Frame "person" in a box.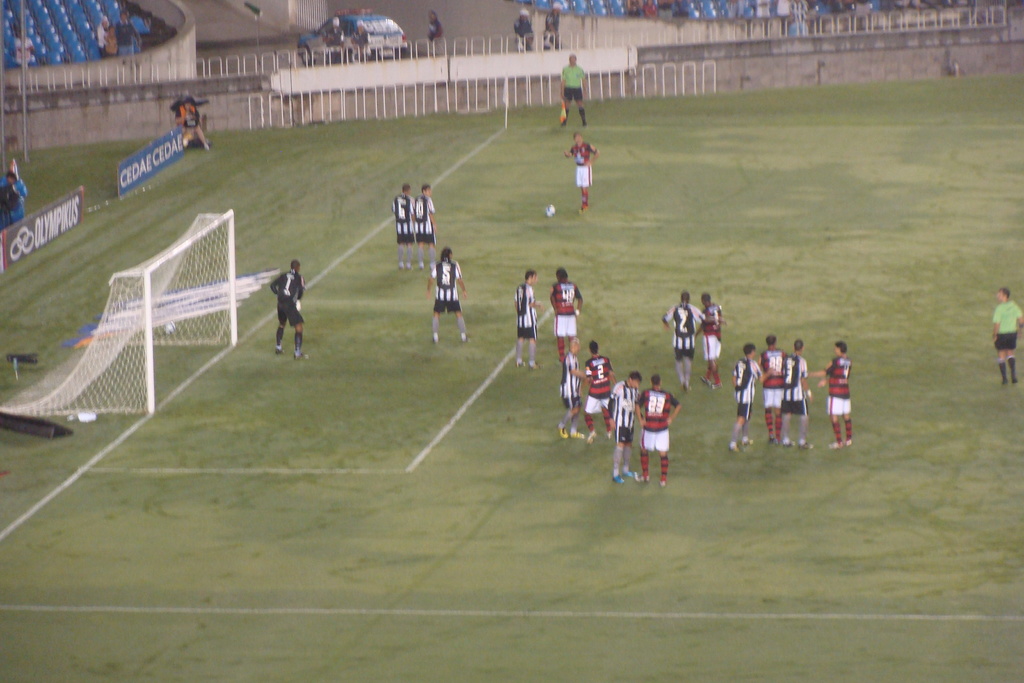
box(809, 336, 855, 447).
